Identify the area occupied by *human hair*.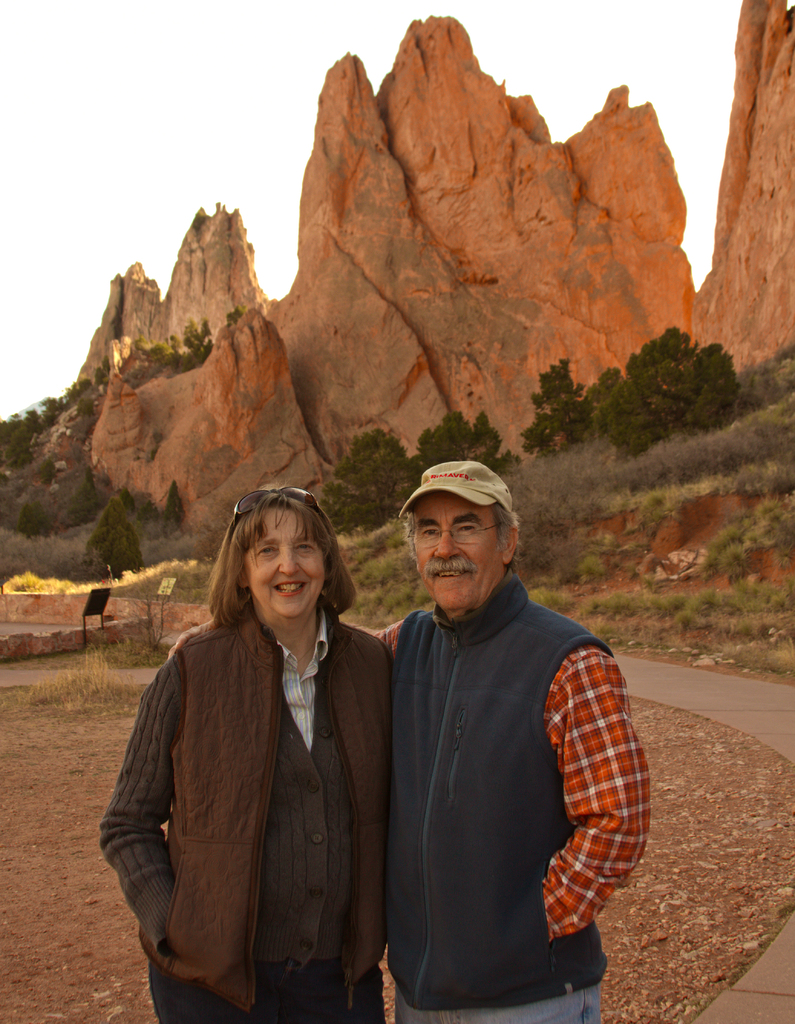
Area: locate(400, 509, 414, 560).
